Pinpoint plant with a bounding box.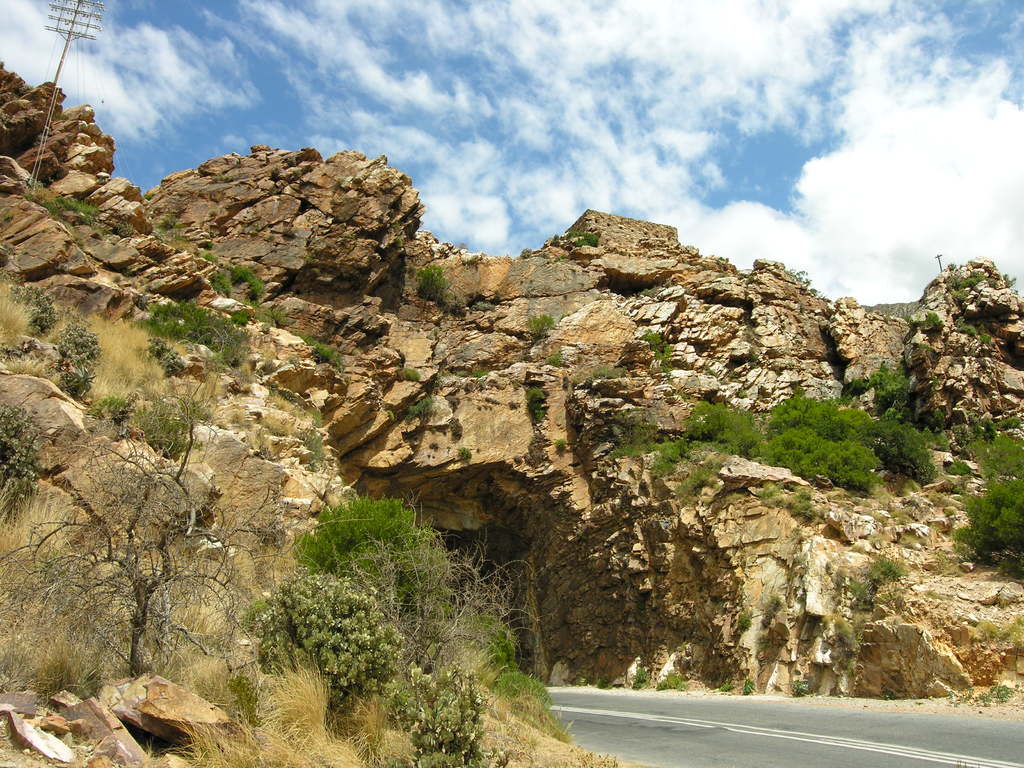
region(732, 611, 753, 636).
